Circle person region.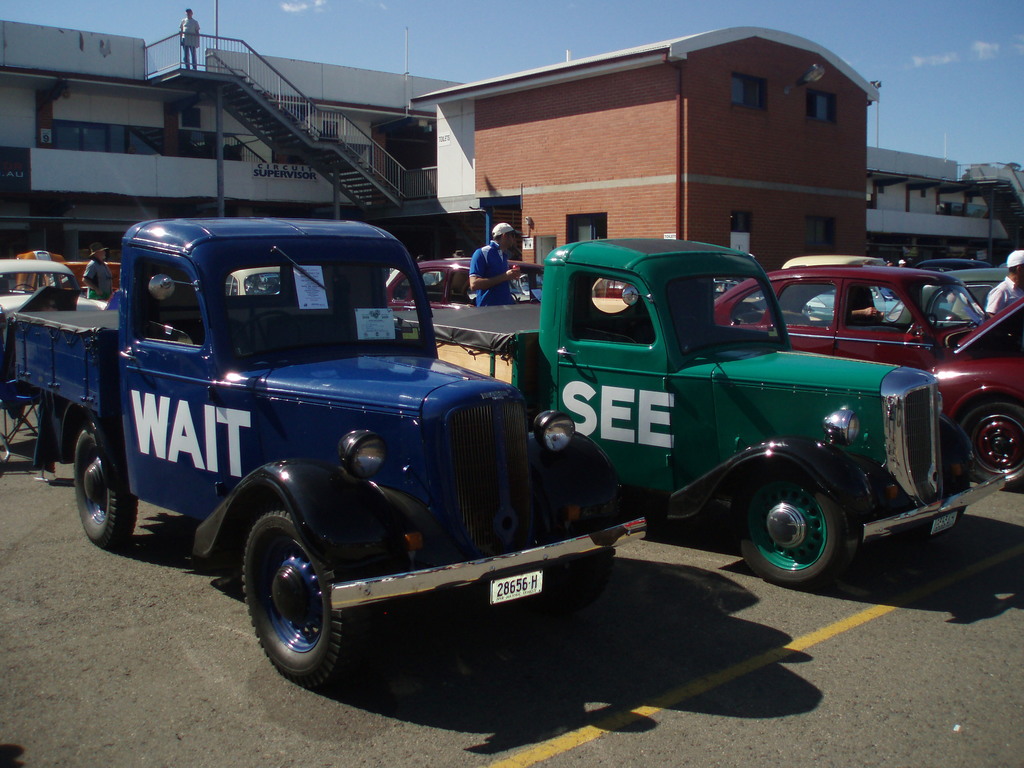
Region: pyautogui.locateOnScreen(466, 221, 520, 310).
